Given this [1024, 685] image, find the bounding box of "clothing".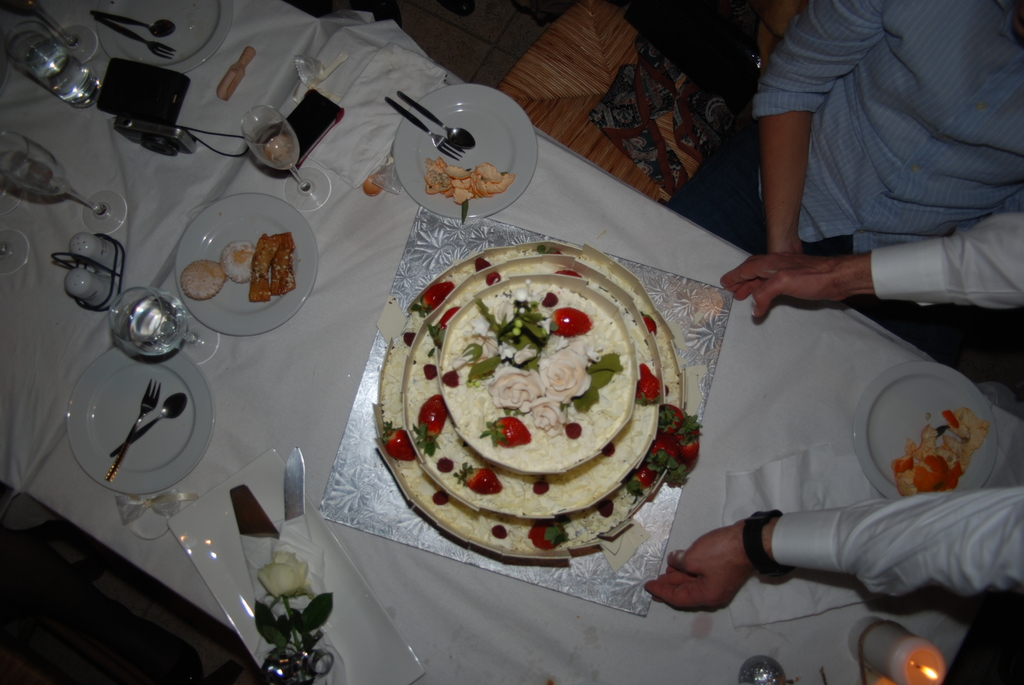
x1=769, y1=489, x2=1023, y2=599.
